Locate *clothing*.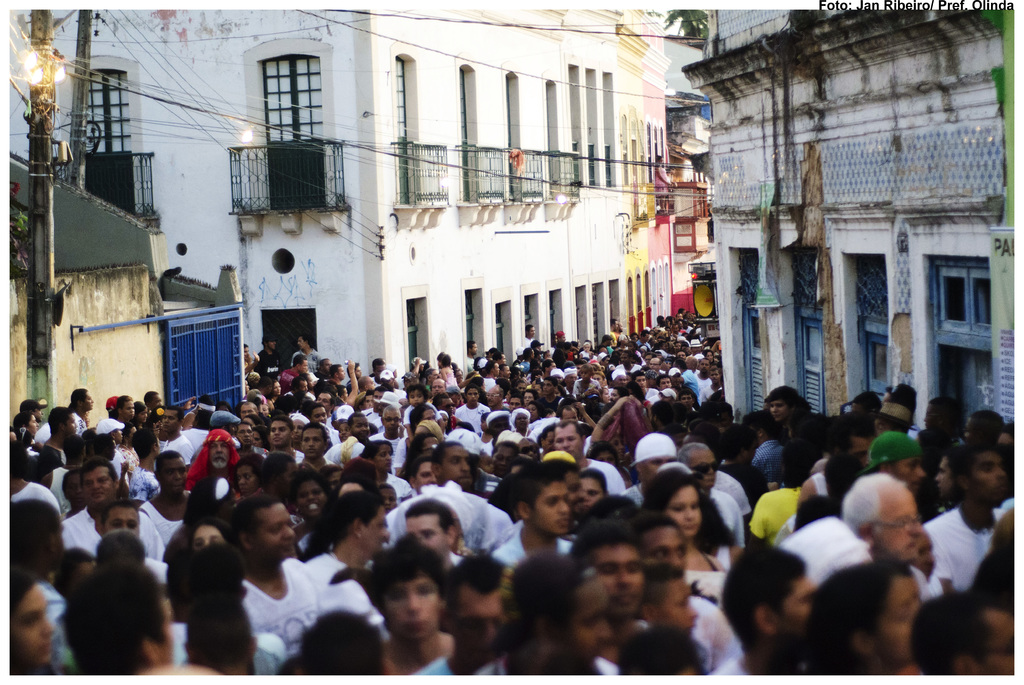
Bounding box: [left=774, top=515, right=859, bottom=568].
